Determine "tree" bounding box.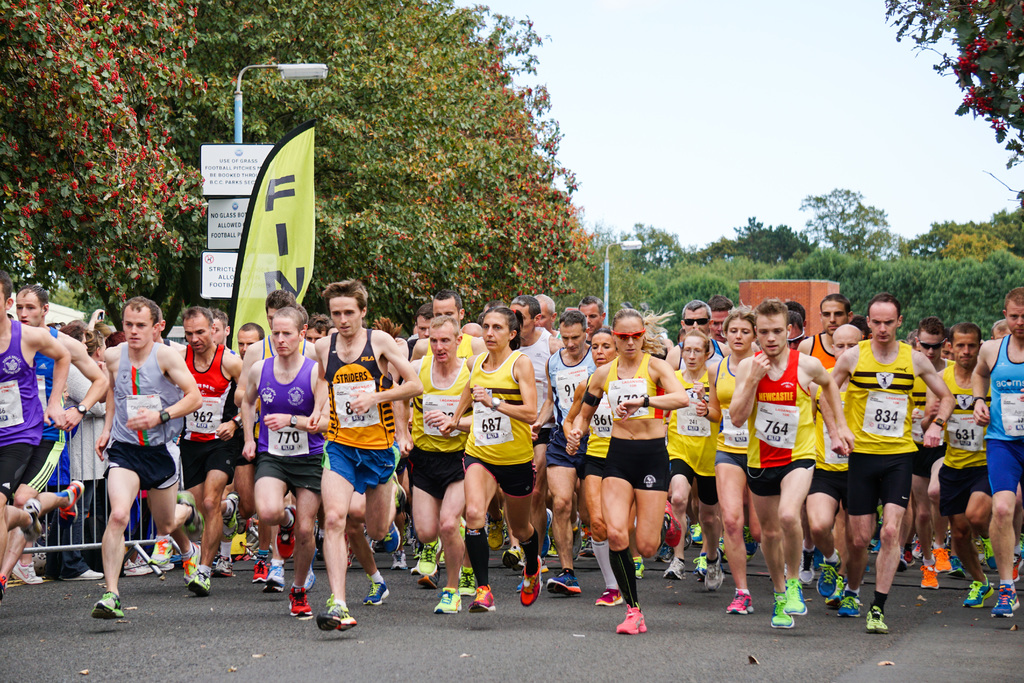
Determined: {"x1": 794, "y1": 185, "x2": 904, "y2": 265}.
